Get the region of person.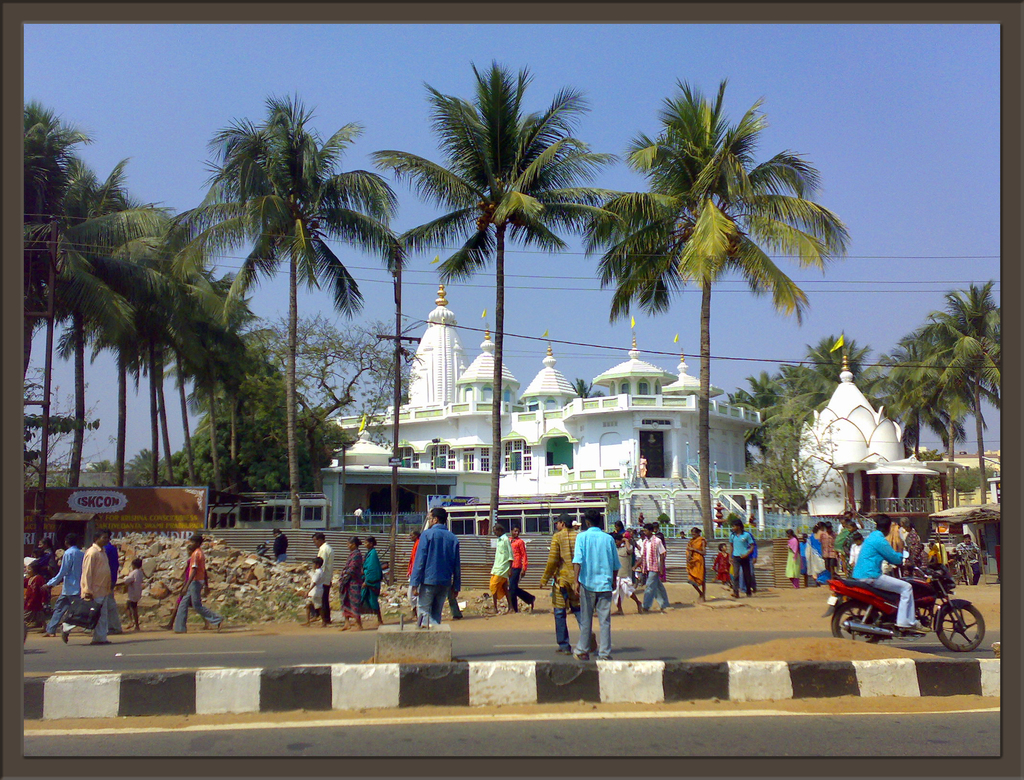
region(900, 520, 919, 554).
